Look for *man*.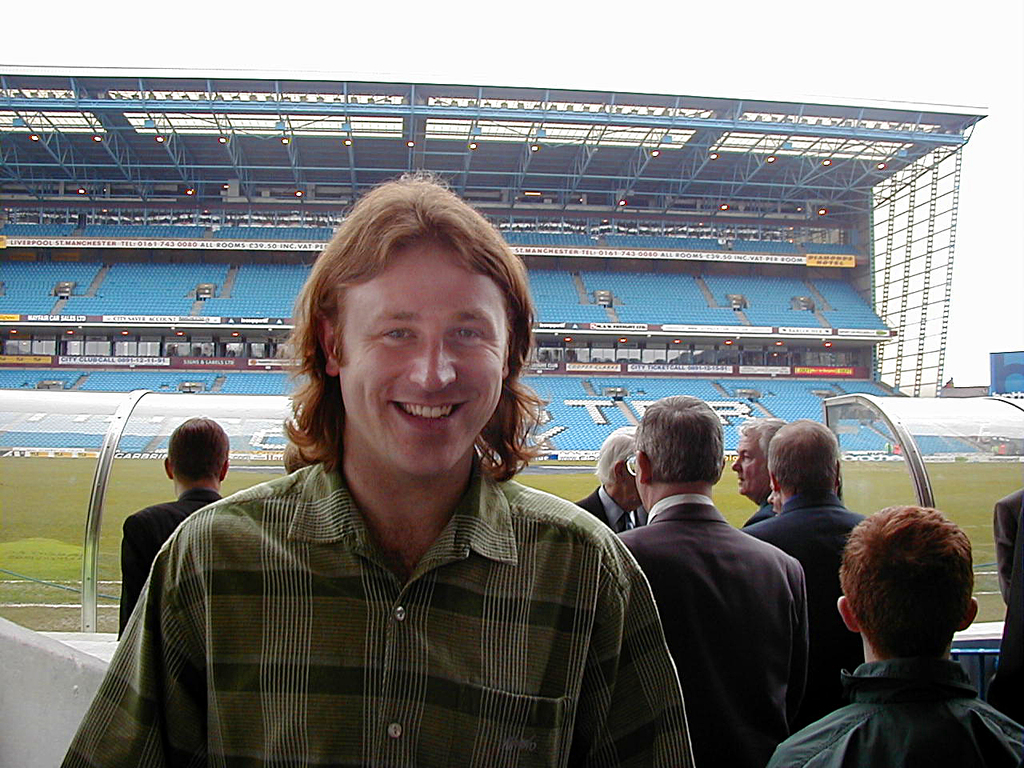
Found: select_region(58, 170, 690, 767).
